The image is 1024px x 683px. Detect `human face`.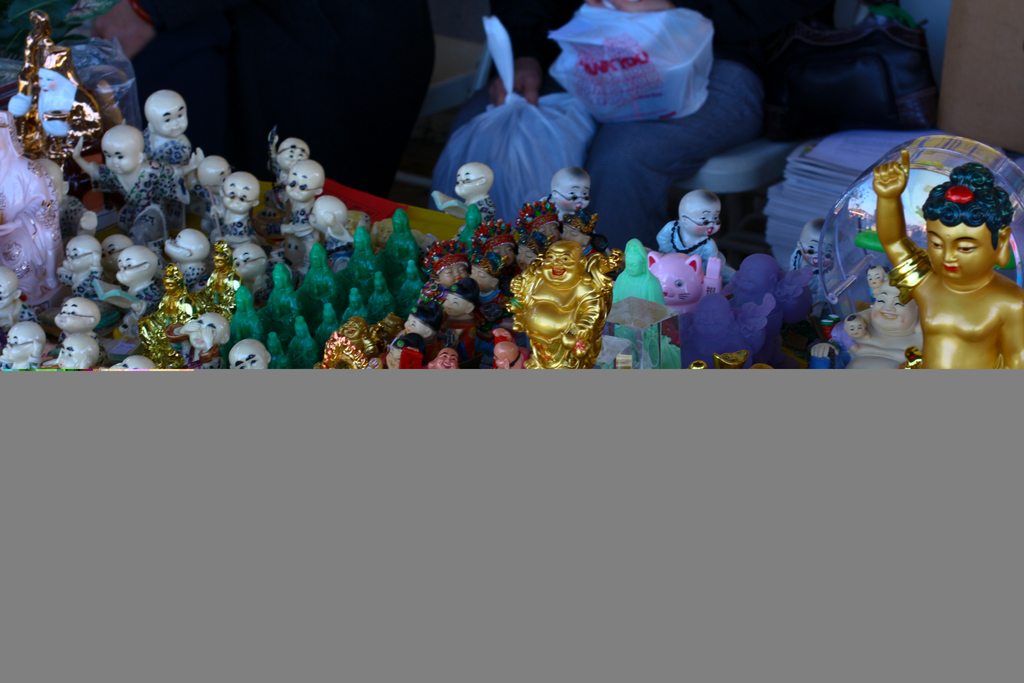
Detection: (left=228, top=344, right=268, bottom=370).
